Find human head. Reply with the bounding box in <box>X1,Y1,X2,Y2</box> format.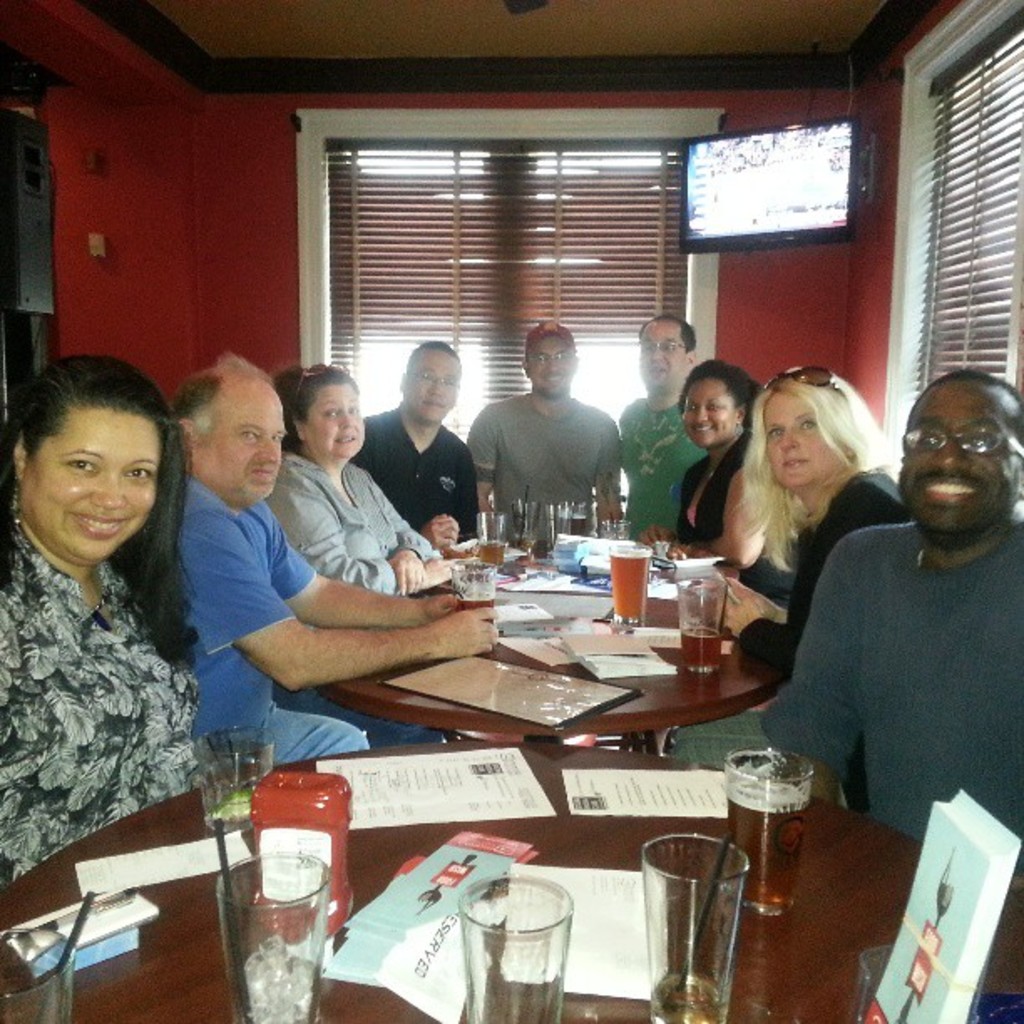
<box>760,366,872,492</box>.
